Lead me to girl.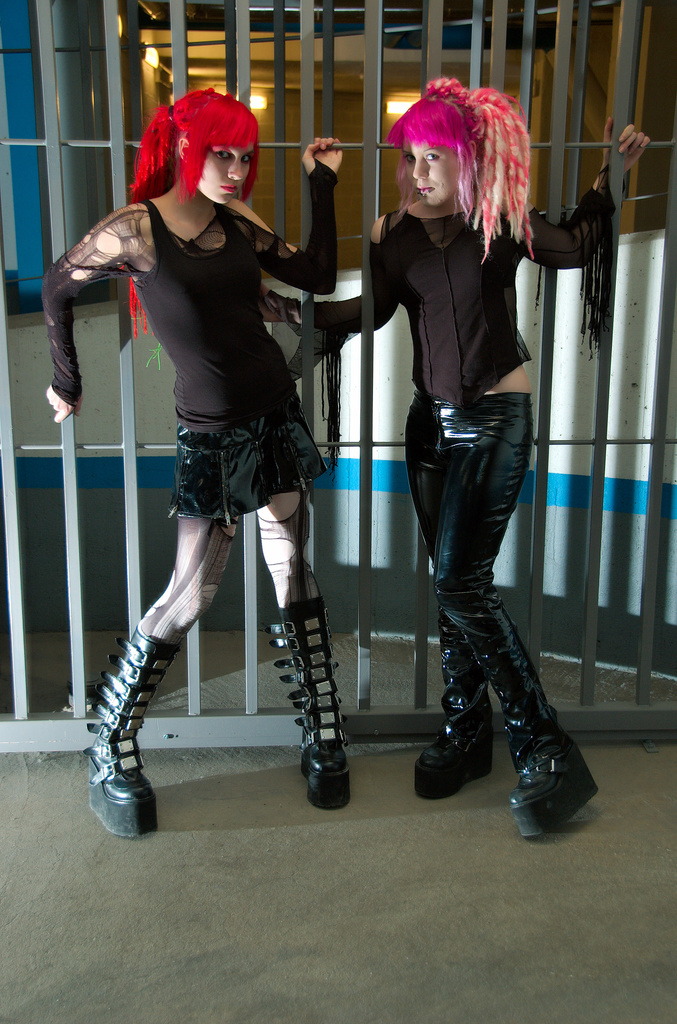
Lead to bbox(43, 87, 354, 836).
